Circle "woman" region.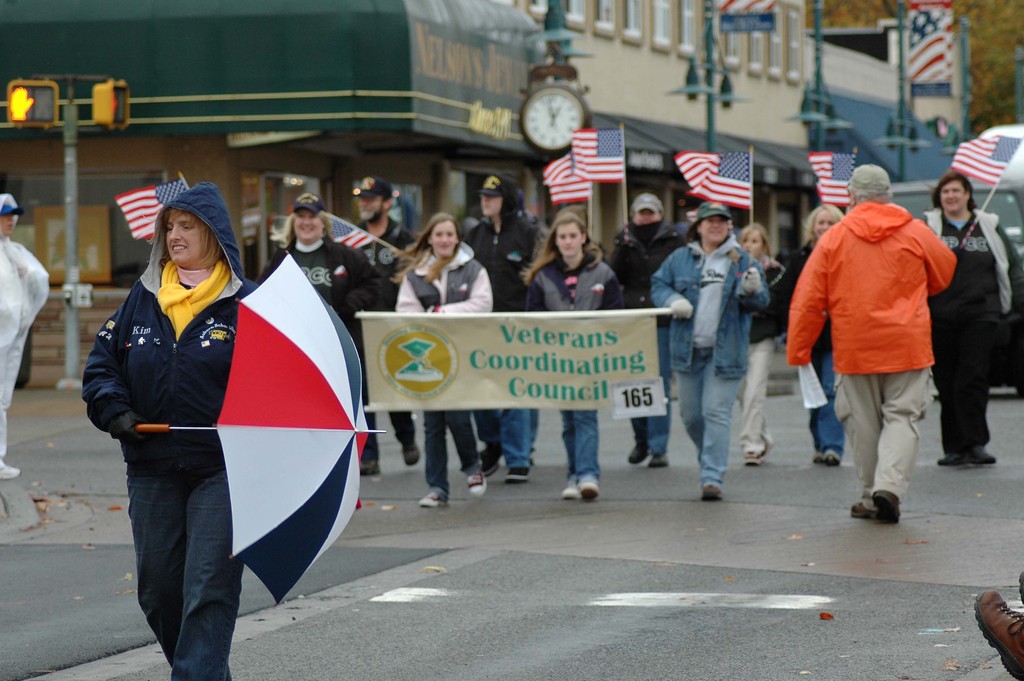
Region: box=[783, 202, 852, 466].
